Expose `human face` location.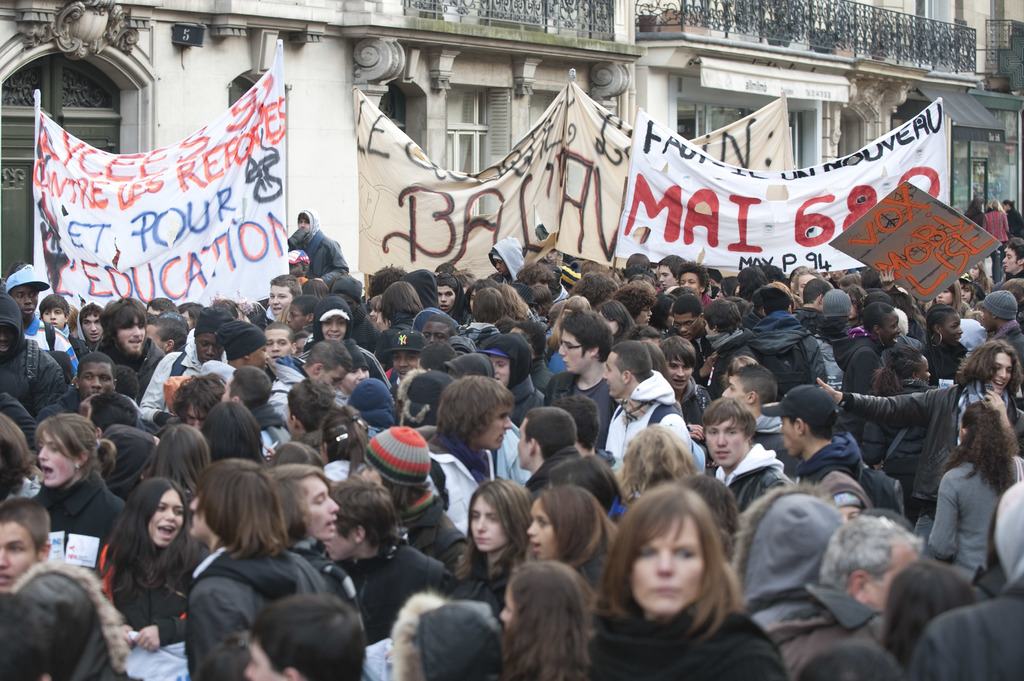
Exposed at 941:311:961:340.
